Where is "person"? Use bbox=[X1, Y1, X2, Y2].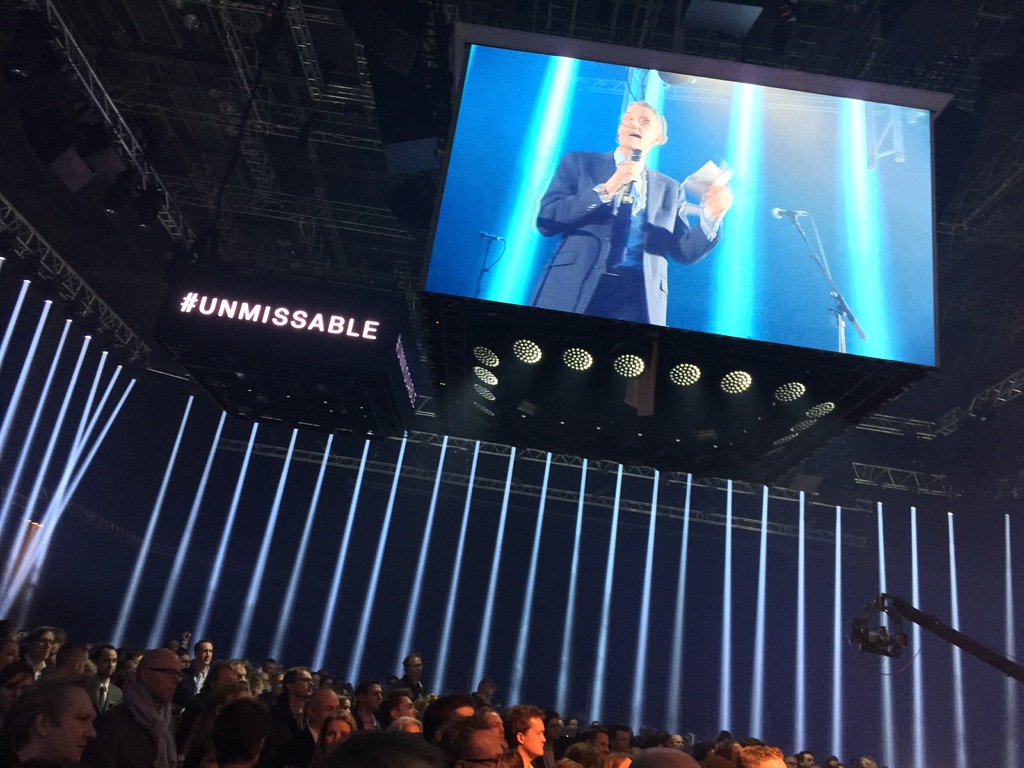
bbox=[172, 643, 223, 709].
